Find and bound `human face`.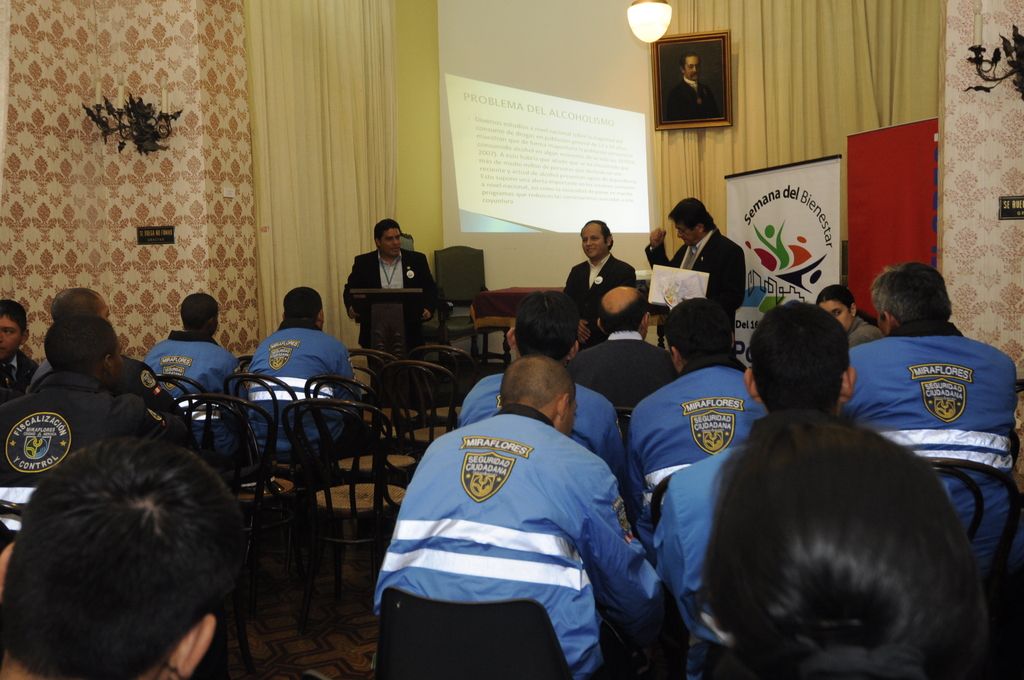
Bound: (x1=584, y1=223, x2=606, y2=256).
